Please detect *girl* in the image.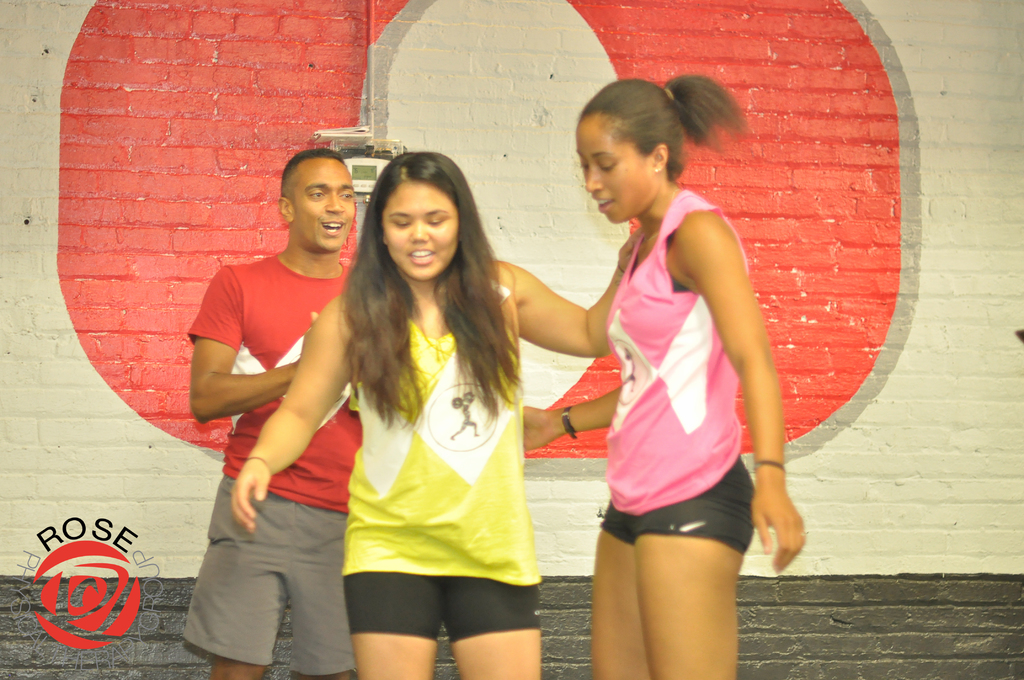
<box>222,151,642,679</box>.
